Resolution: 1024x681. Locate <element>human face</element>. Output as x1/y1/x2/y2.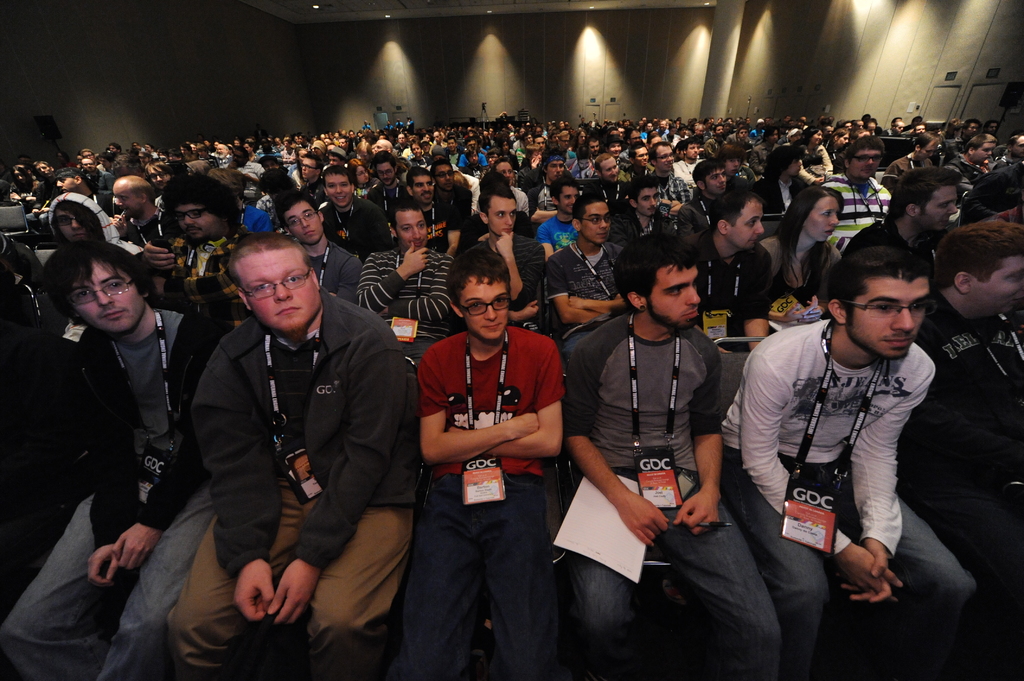
175/204/223/244.
